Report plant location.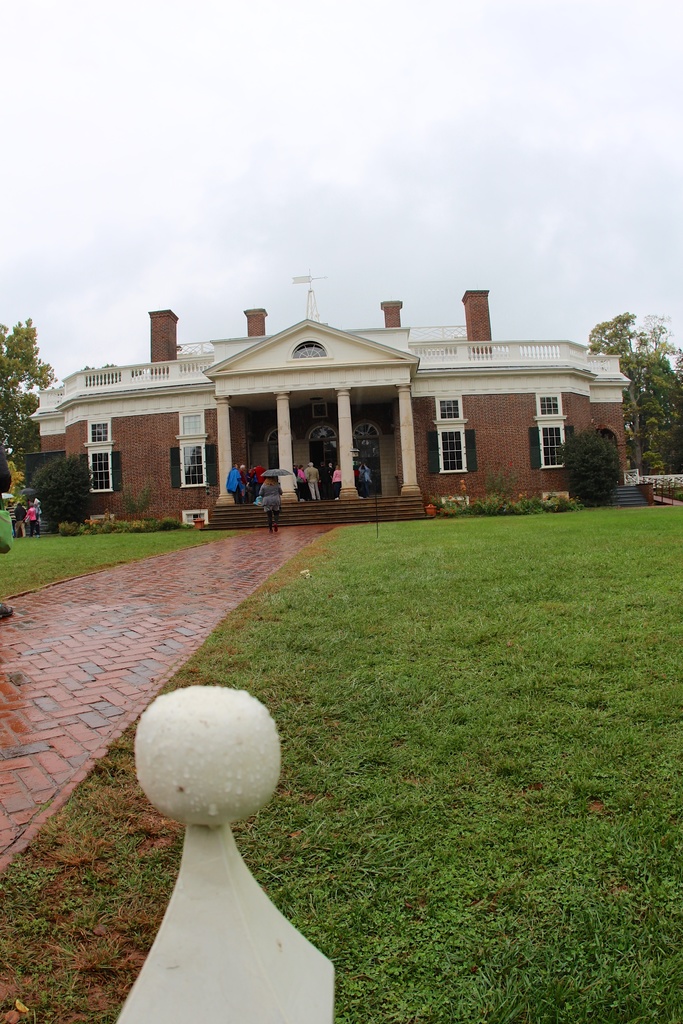
Report: region(441, 449, 579, 515).
